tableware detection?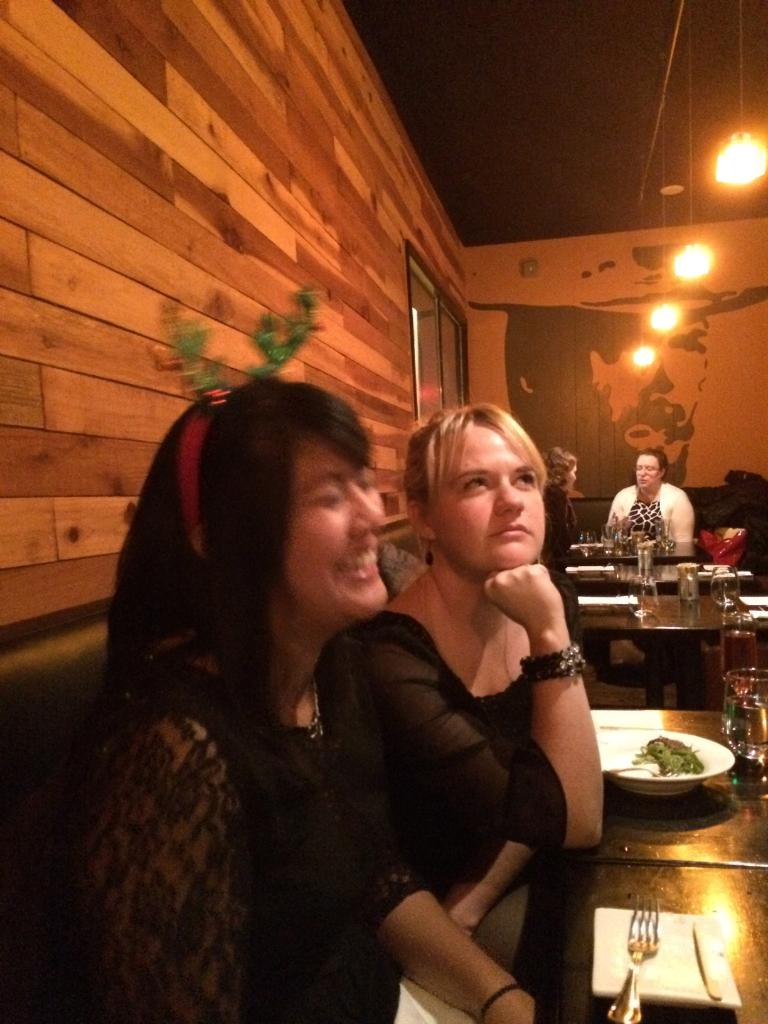
region(712, 564, 740, 609)
